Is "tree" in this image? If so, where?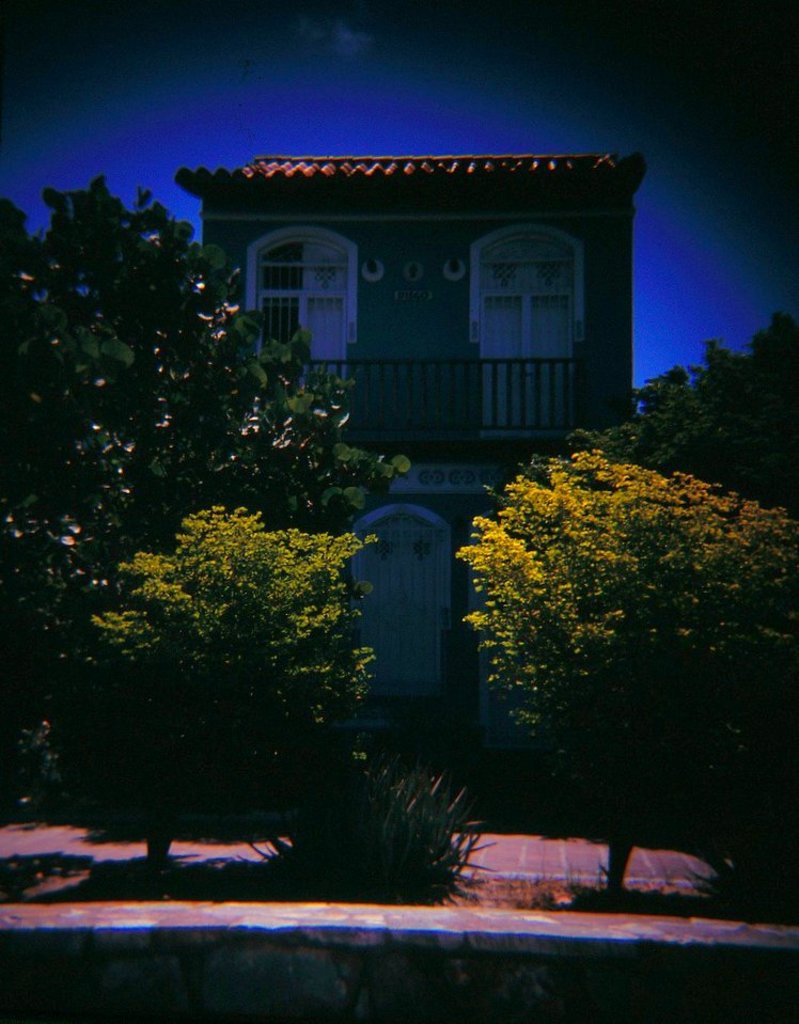
Yes, at (left=89, top=524, right=362, bottom=877).
